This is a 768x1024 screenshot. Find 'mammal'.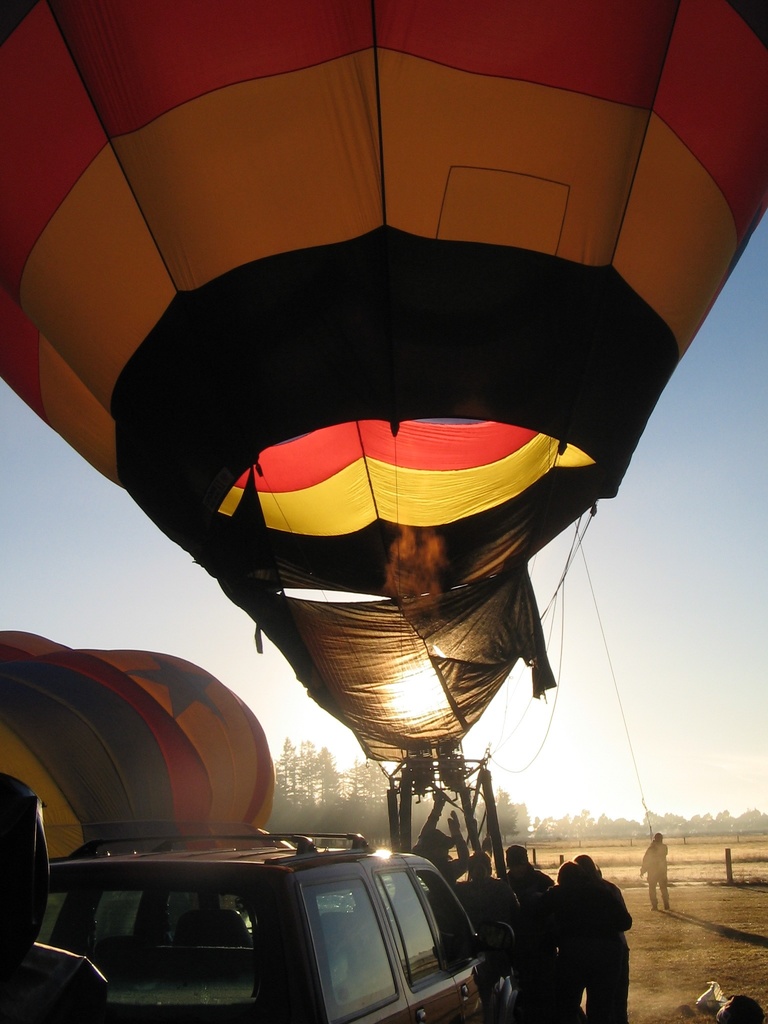
Bounding box: (x1=406, y1=791, x2=471, y2=883).
